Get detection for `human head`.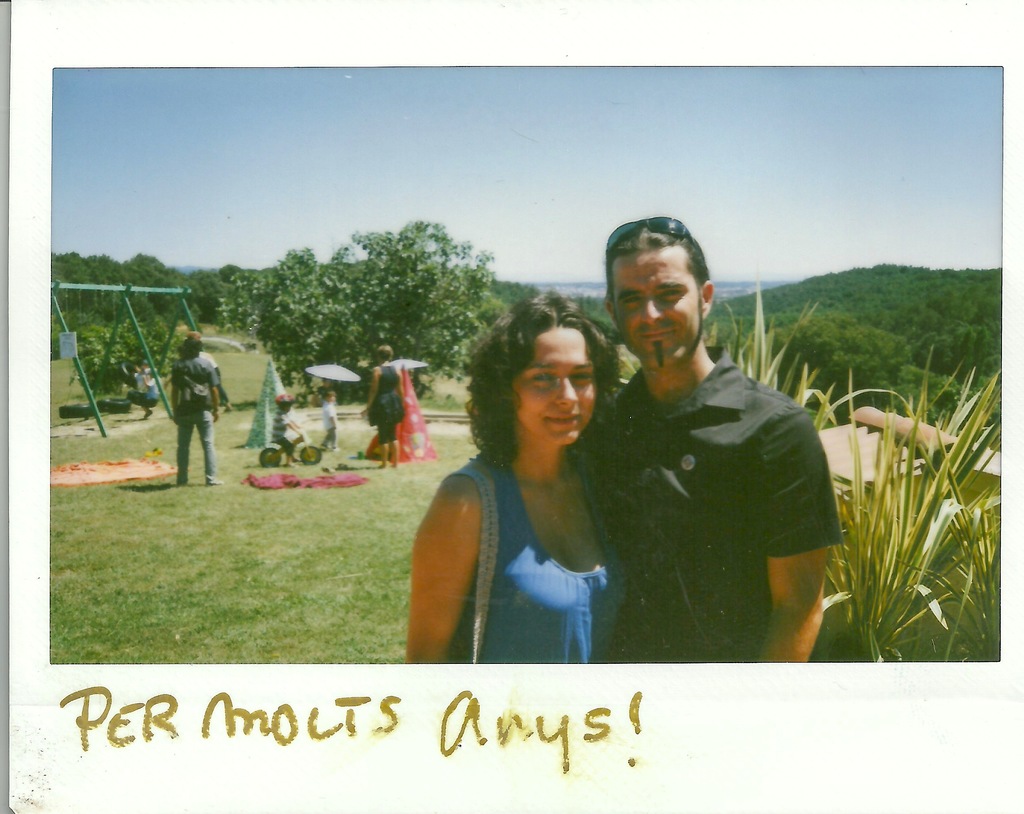
Detection: (x1=276, y1=393, x2=297, y2=412).
